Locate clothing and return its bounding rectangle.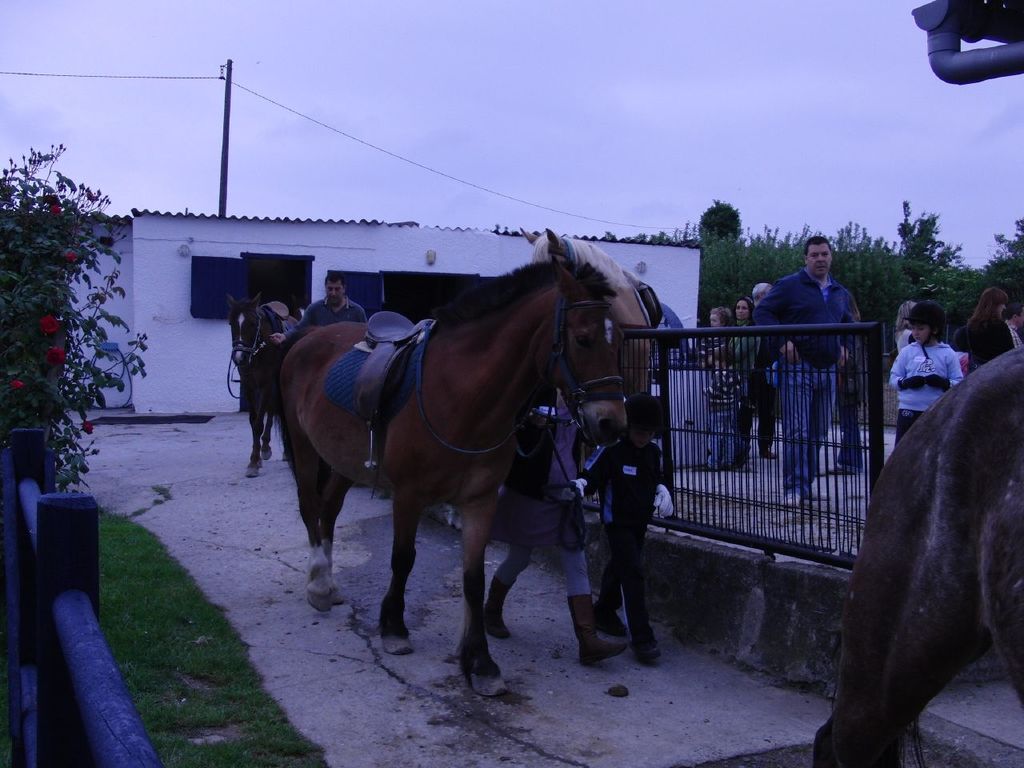
region(586, 438, 666, 648).
